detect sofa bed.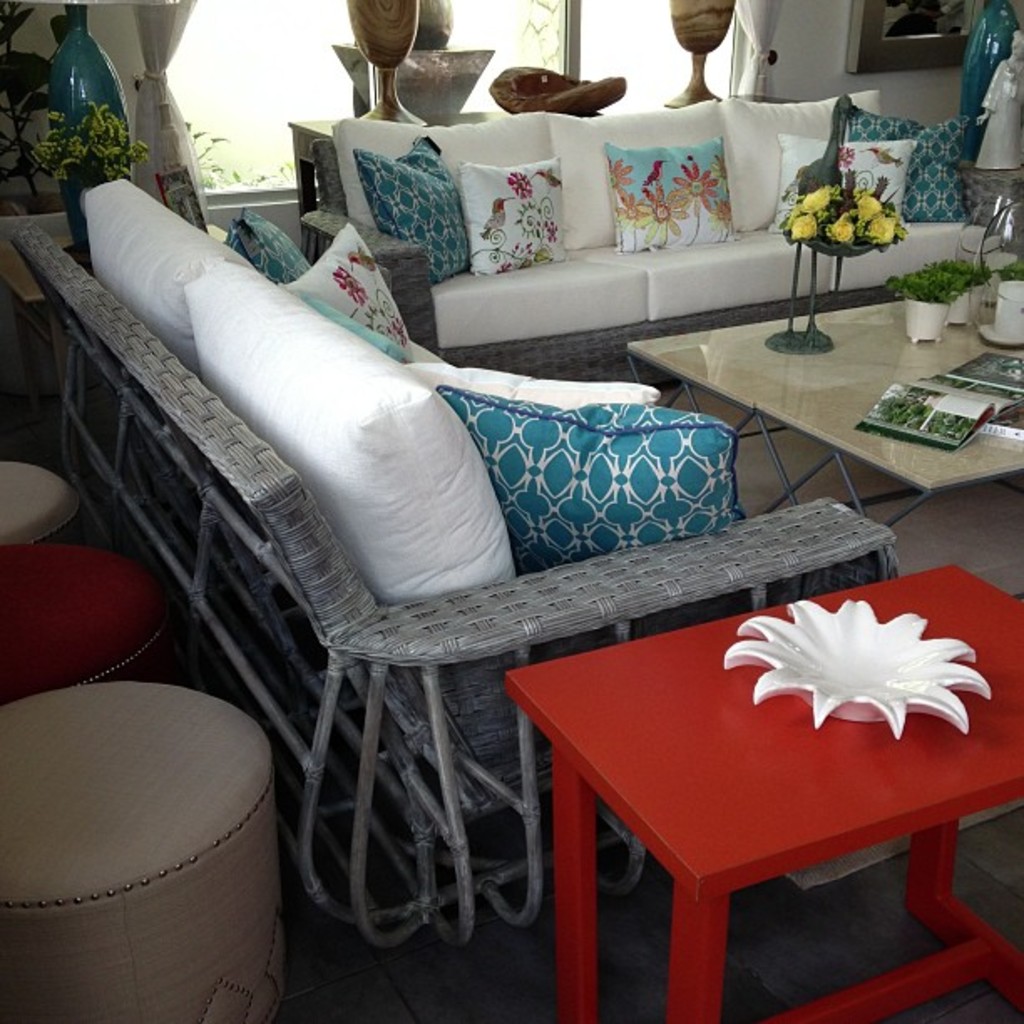
Detected at rect(298, 87, 989, 376).
